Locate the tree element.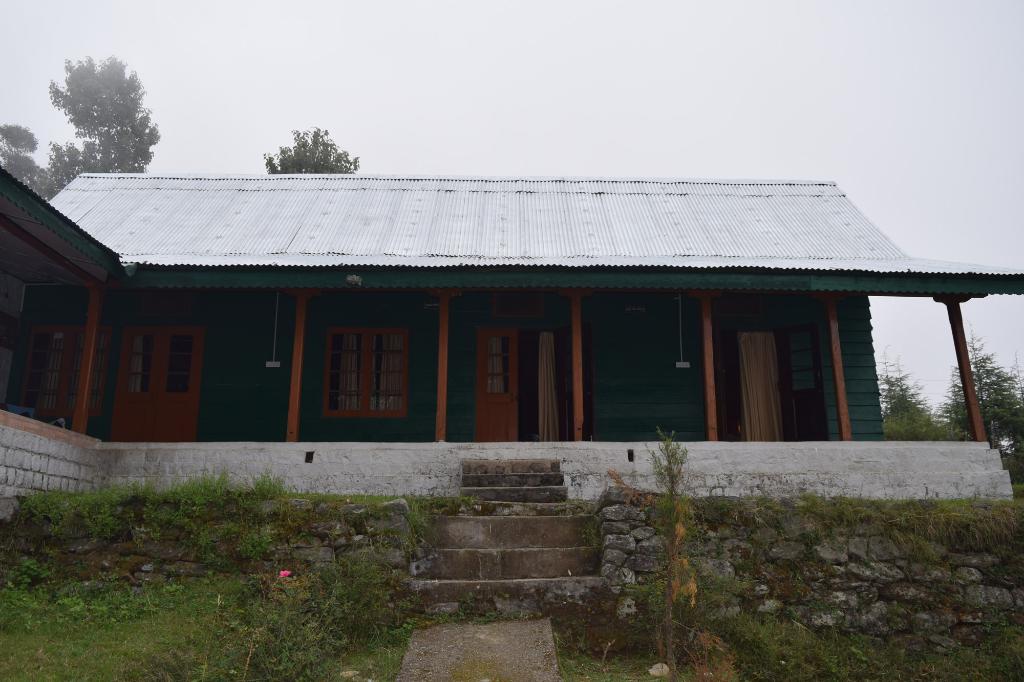
Element bbox: crop(0, 123, 52, 205).
